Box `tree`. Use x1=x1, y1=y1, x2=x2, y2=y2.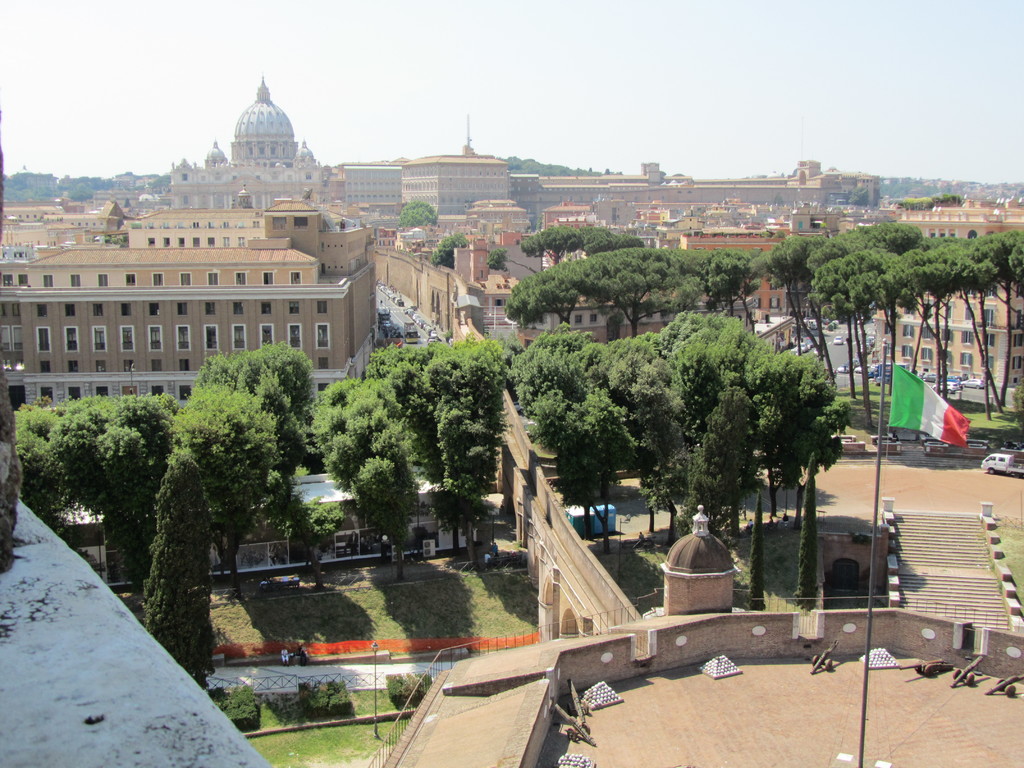
x1=871, y1=217, x2=925, y2=252.
